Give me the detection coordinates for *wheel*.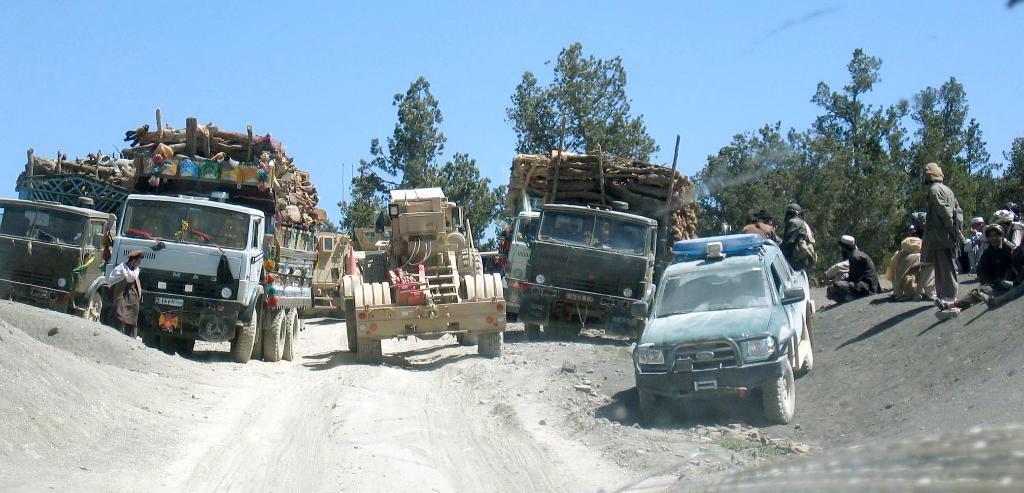
760, 335, 803, 422.
